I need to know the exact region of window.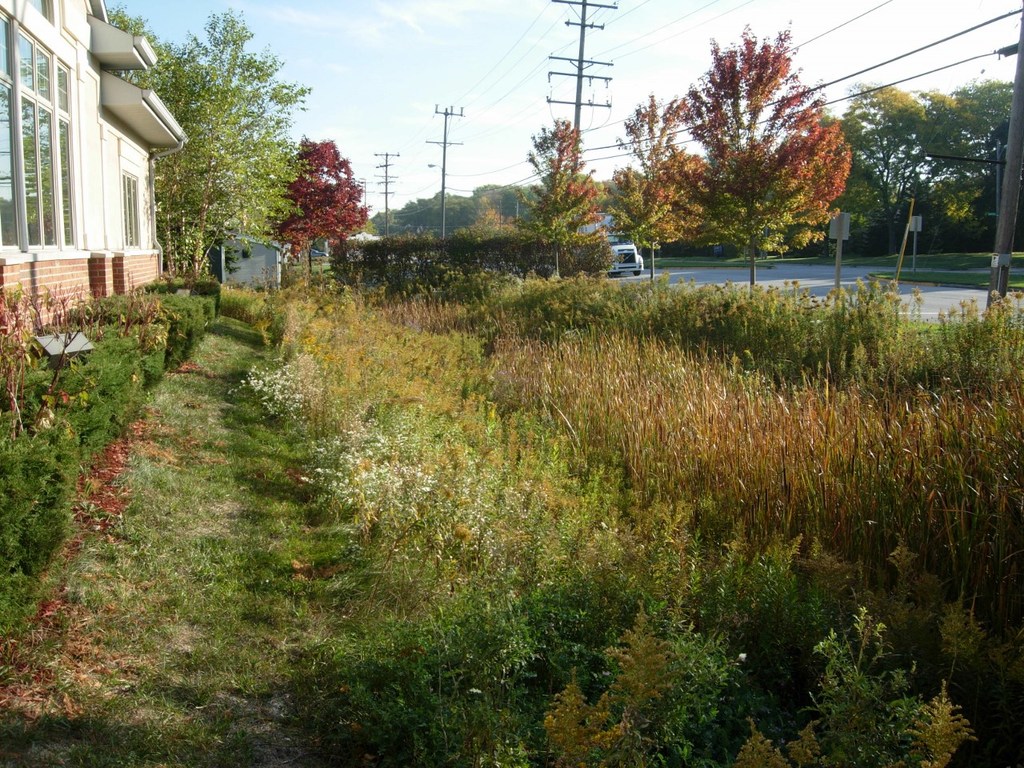
Region: region(124, 172, 143, 248).
